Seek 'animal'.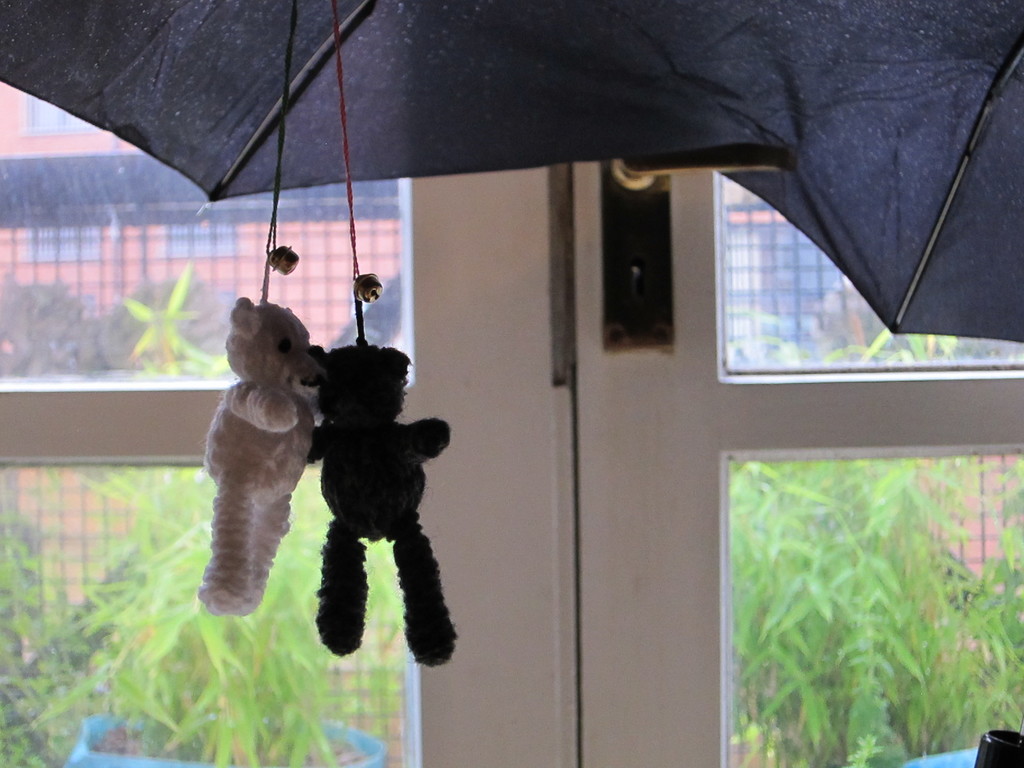
box=[191, 295, 329, 615].
